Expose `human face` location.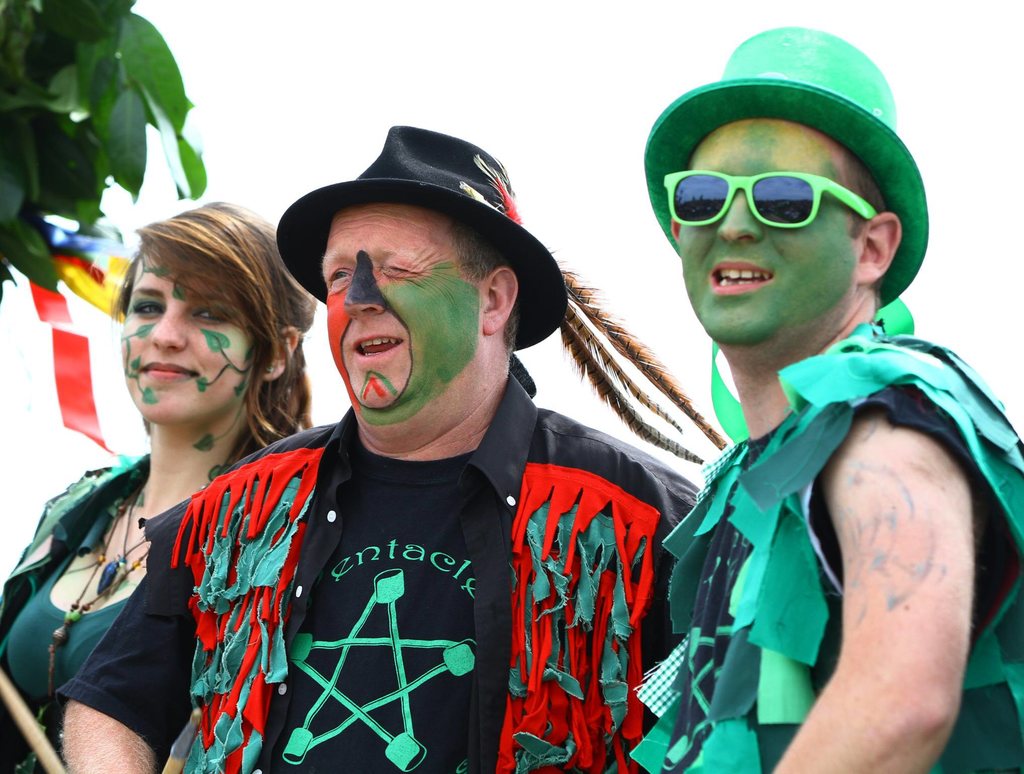
Exposed at x1=680, y1=119, x2=862, y2=341.
